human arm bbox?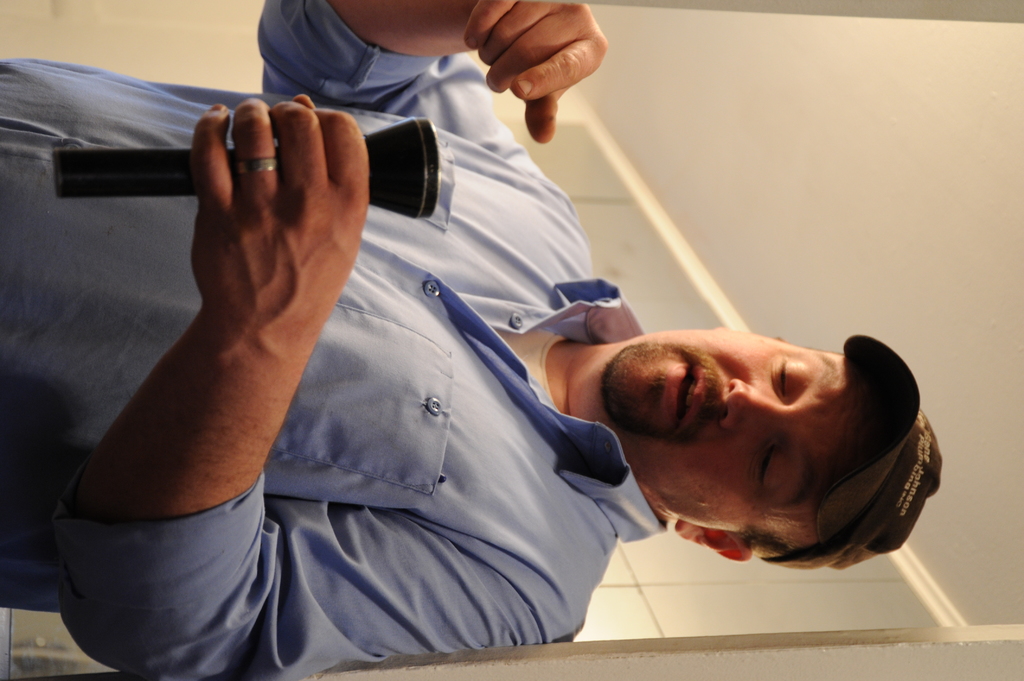
72:99:579:674
